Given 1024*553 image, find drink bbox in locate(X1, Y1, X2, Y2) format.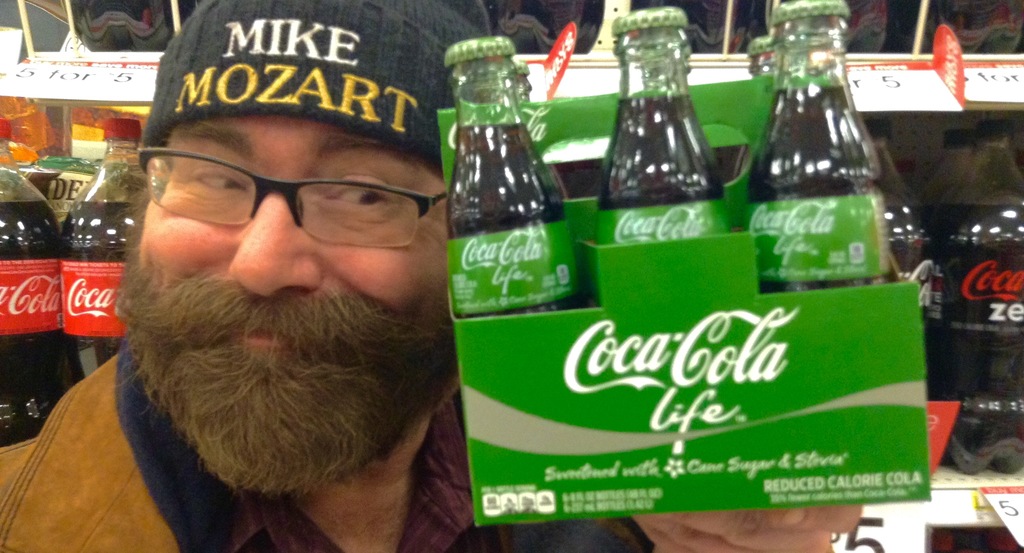
locate(598, 4, 729, 254).
